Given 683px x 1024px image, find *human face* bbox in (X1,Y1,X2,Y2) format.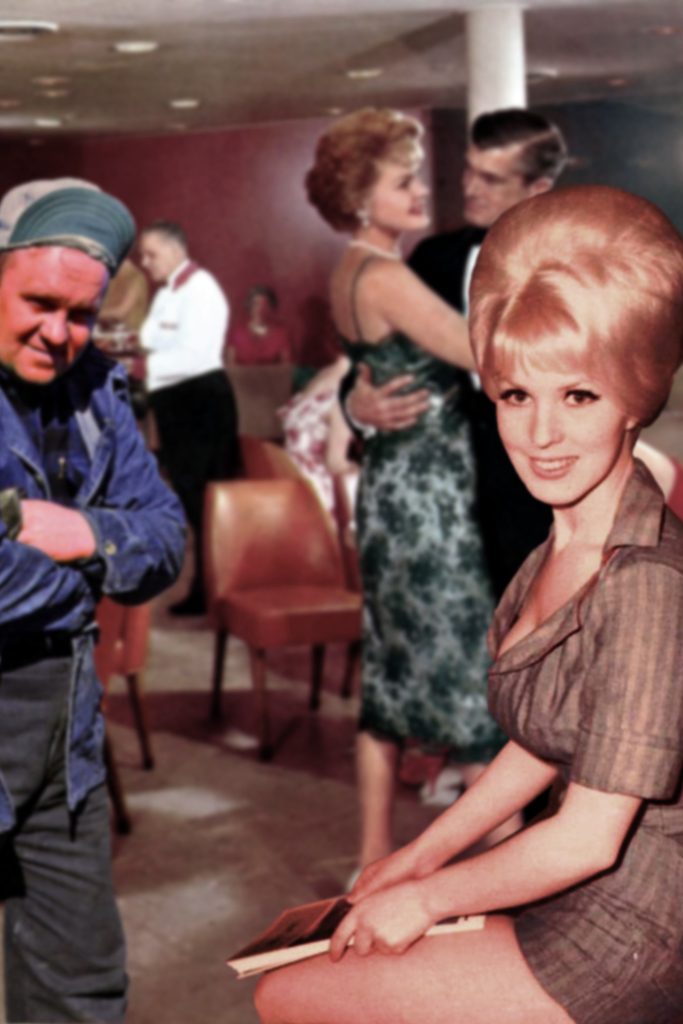
(0,243,113,388).
